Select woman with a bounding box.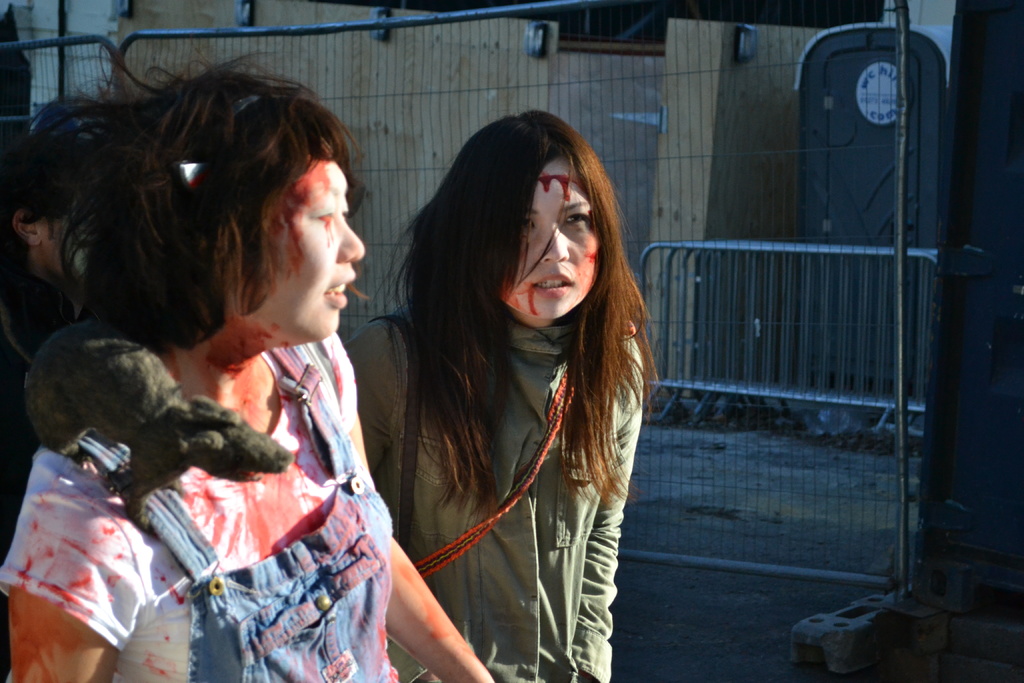
{"x1": 0, "y1": 47, "x2": 479, "y2": 682}.
